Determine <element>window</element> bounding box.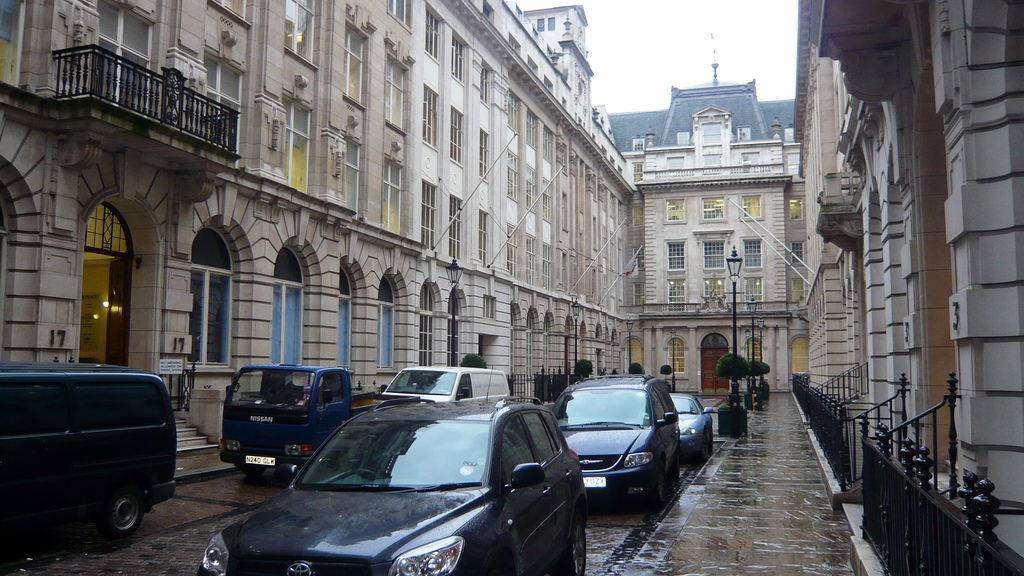
Determined: box(540, 122, 556, 162).
